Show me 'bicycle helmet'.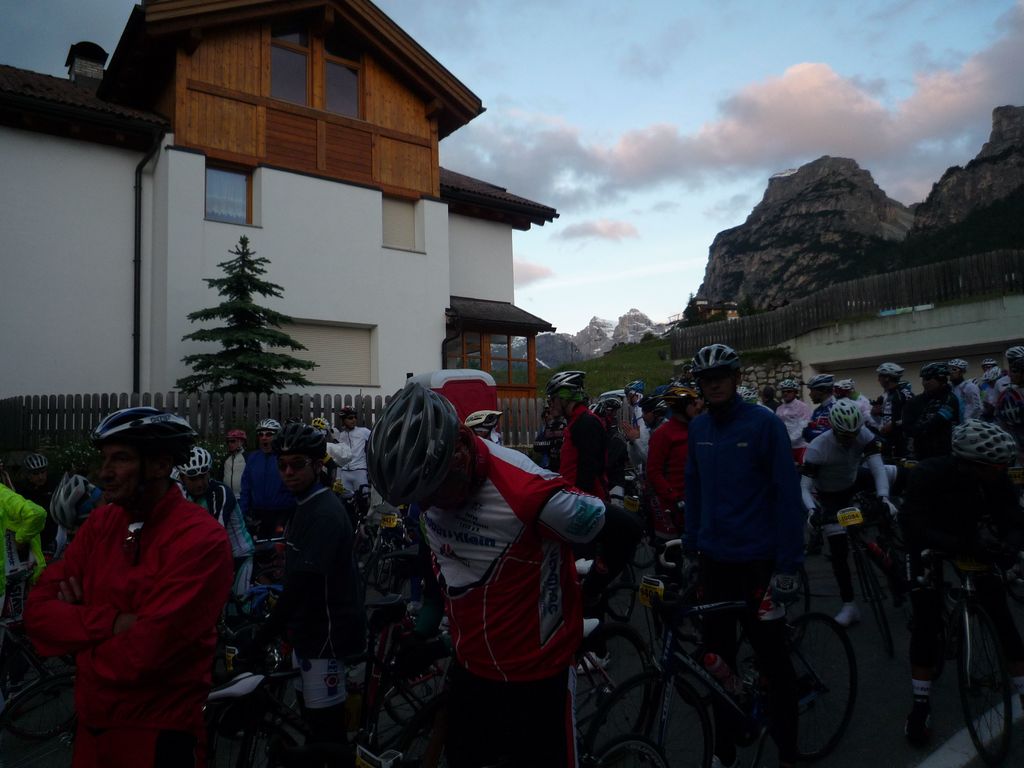
'bicycle helmet' is here: 836:378:852:392.
